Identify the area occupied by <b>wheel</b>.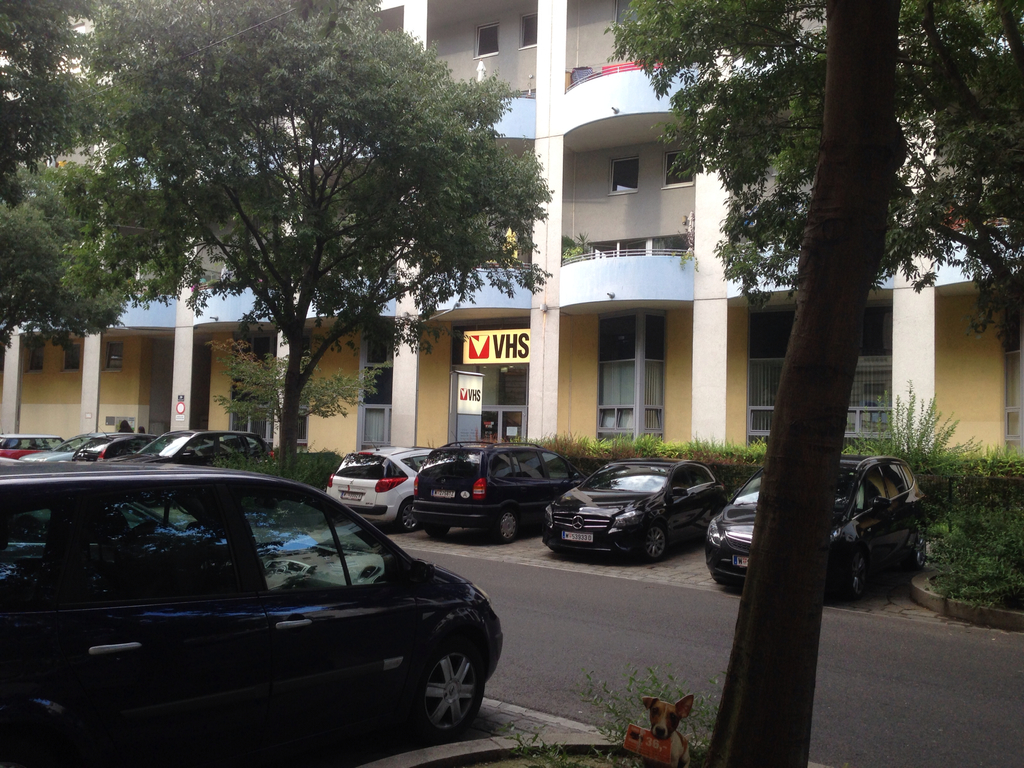
Area: 402/507/419/535.
